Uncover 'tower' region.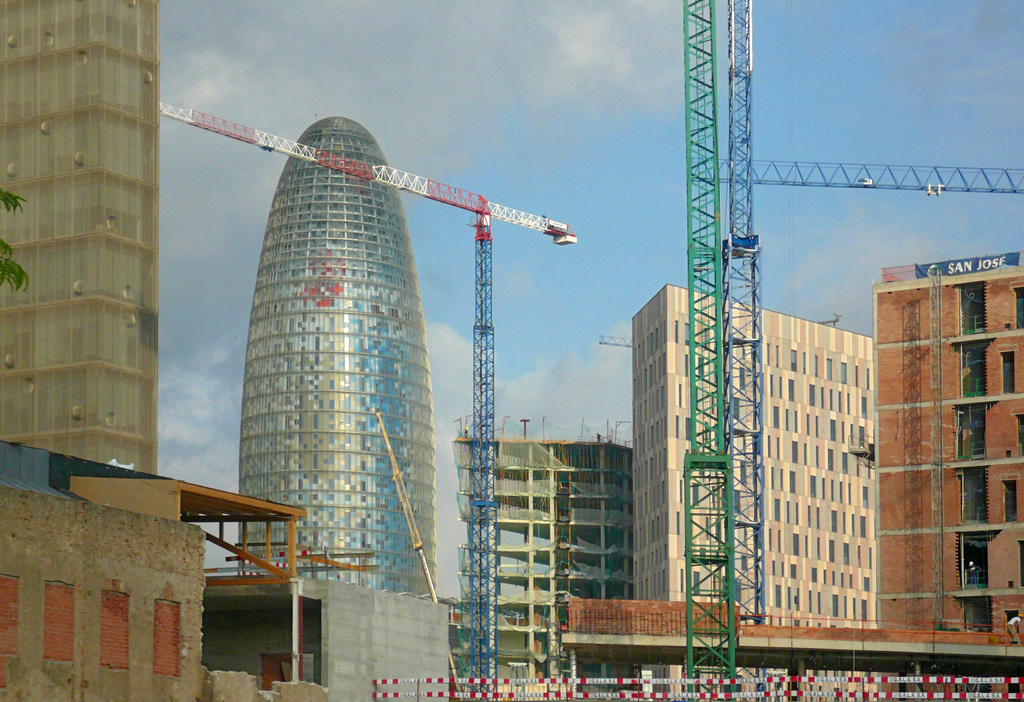
Uncovered: Rect(239, 114, 436, 595).
